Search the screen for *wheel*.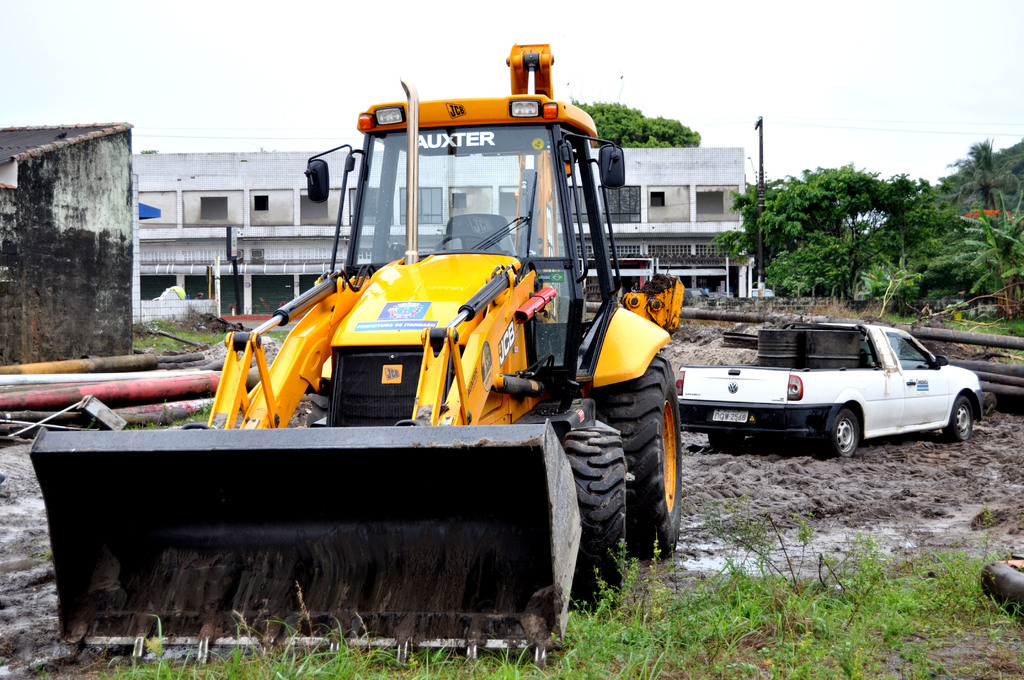
Found at [left=436, top=234, right=499, bottom=253].
